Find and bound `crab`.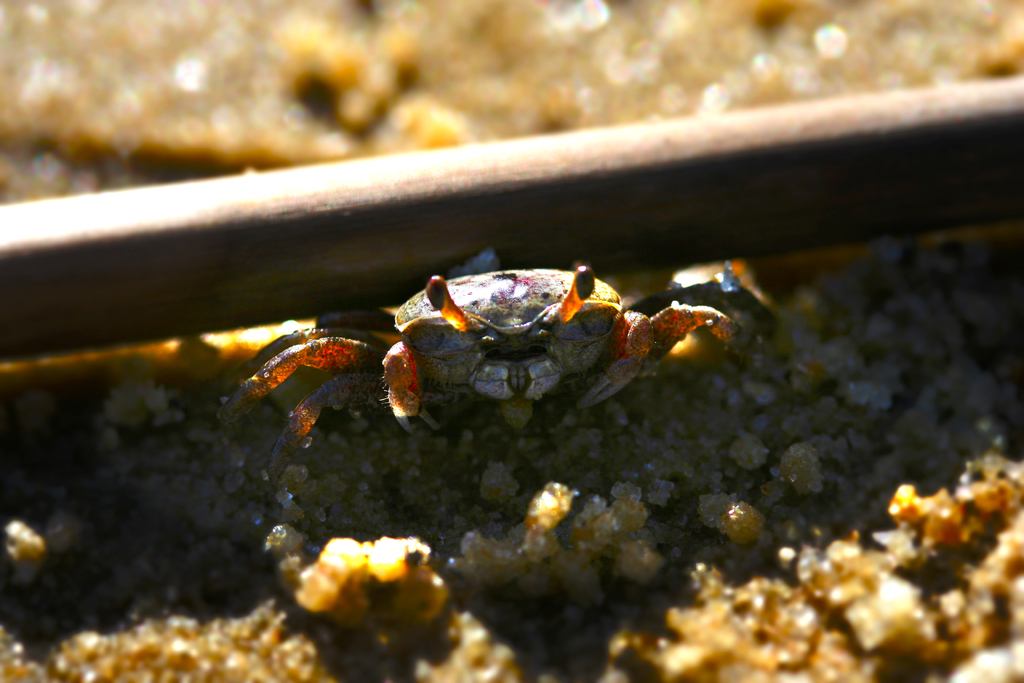
Bound: {"x1": 216, "y1": 257, "x2": 749, "y2": 488}.
